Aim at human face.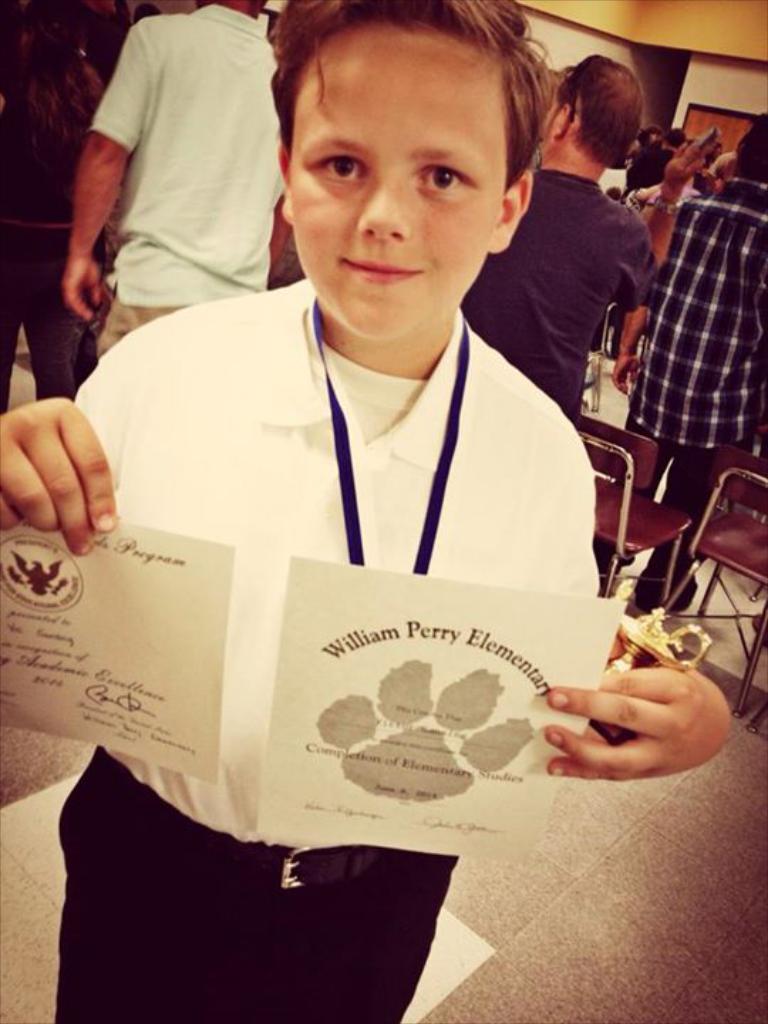
Aimed at locate(292, 26, 505, 340).
